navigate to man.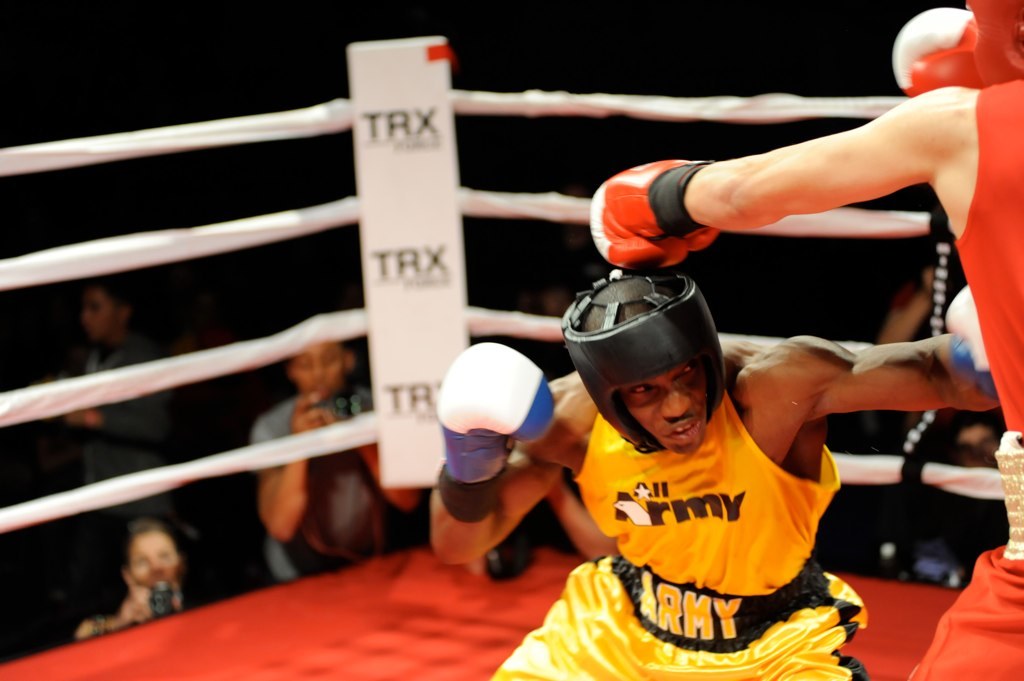
Navigation target: locate(576, 0, 1023, 680).
